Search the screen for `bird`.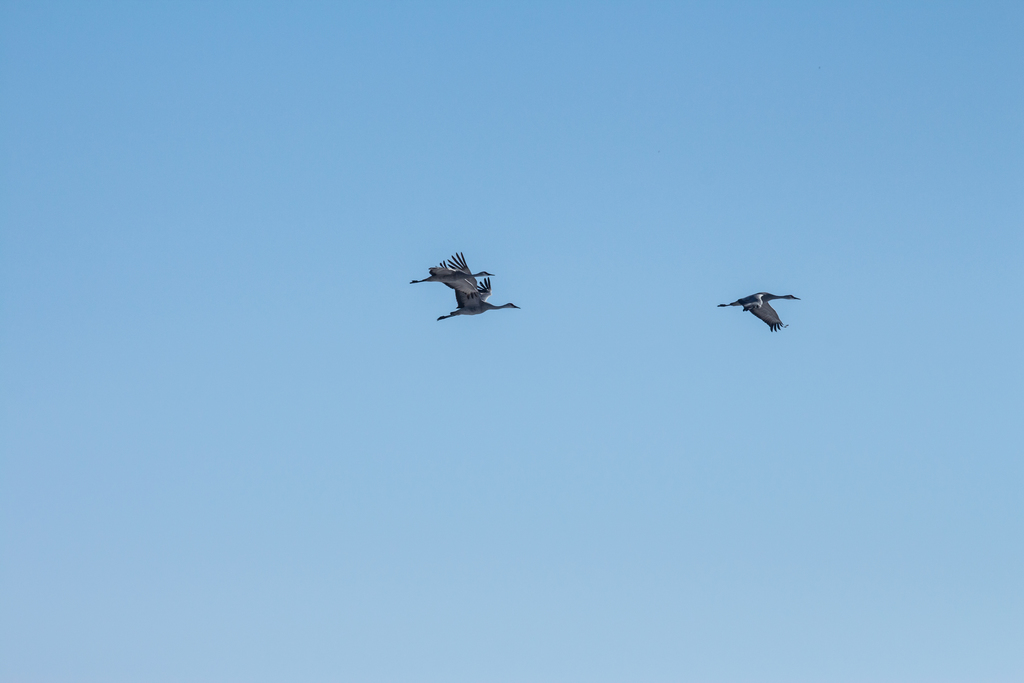
Found at (404,252,497,288).
